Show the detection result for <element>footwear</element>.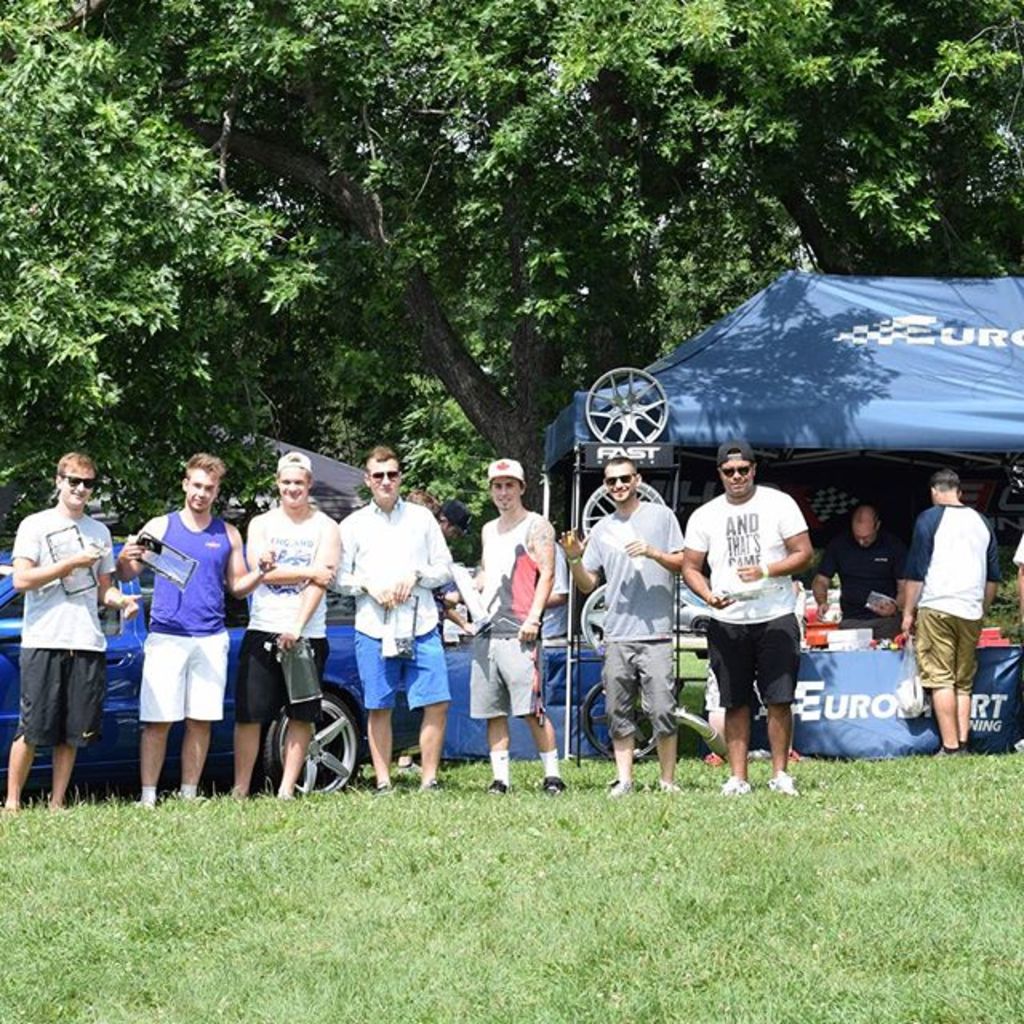
717/776/752/797.
